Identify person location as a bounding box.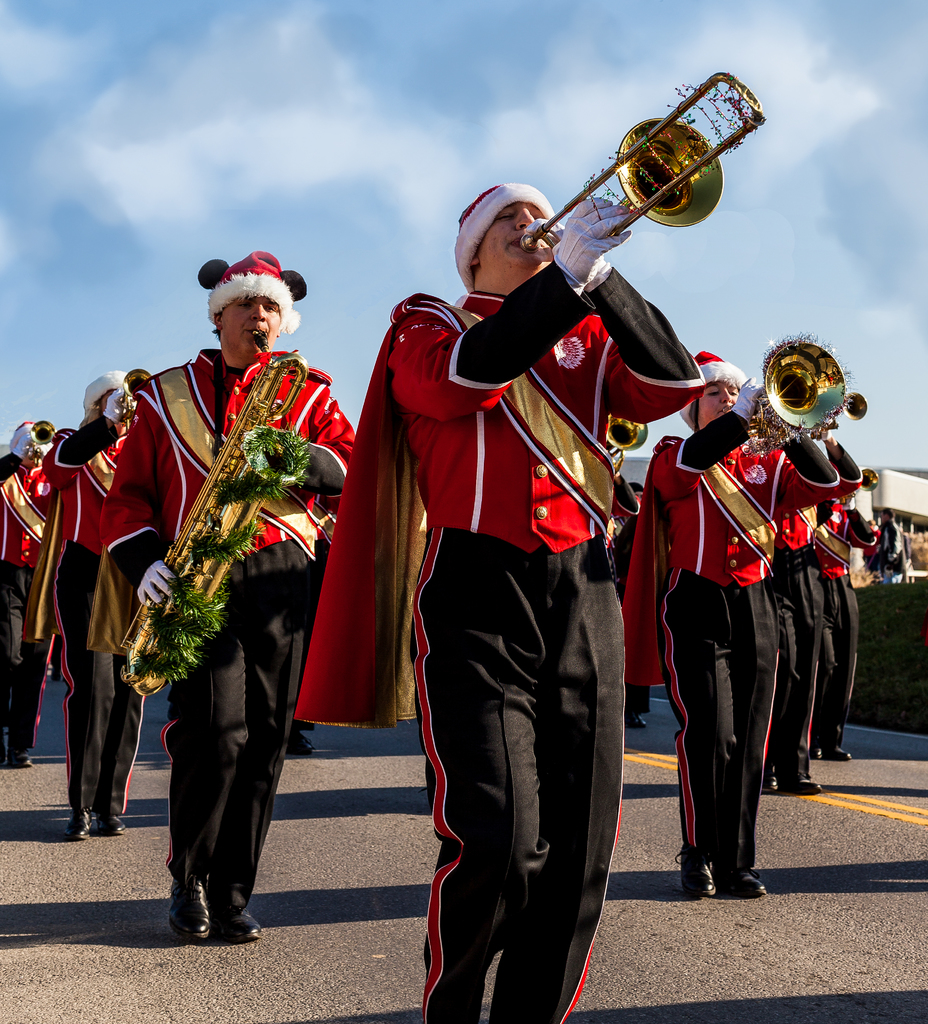
BBox(44, 365, 155, 846).
